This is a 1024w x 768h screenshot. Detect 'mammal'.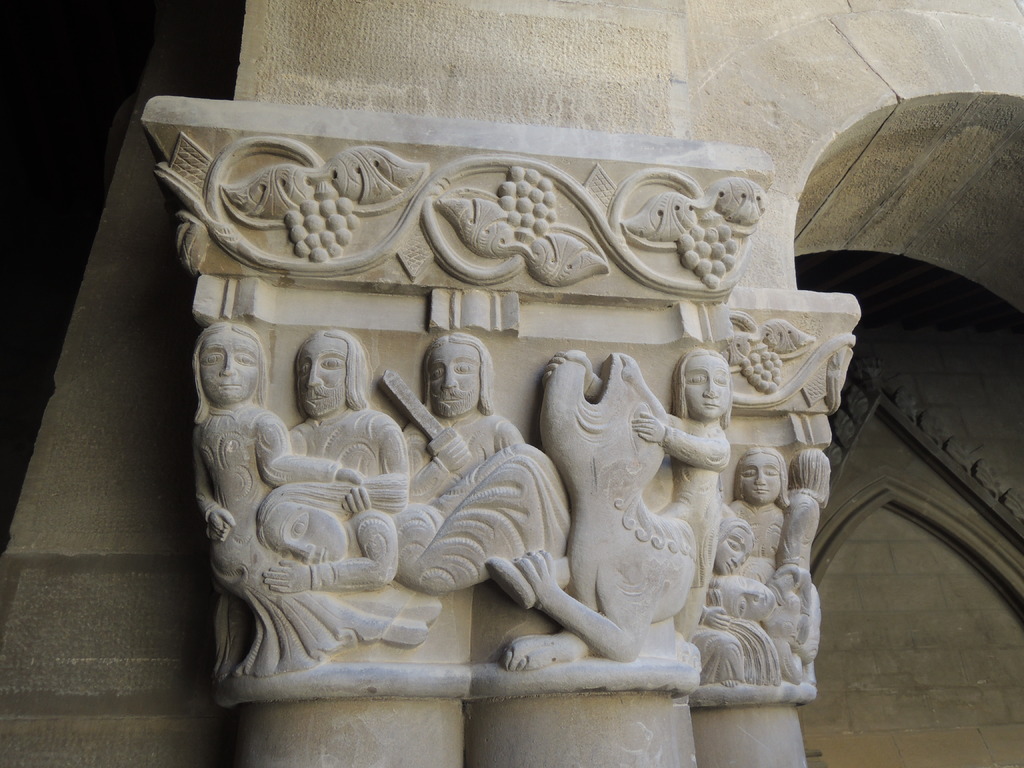
x1=781, y1=443, x2=831, y2=609.
